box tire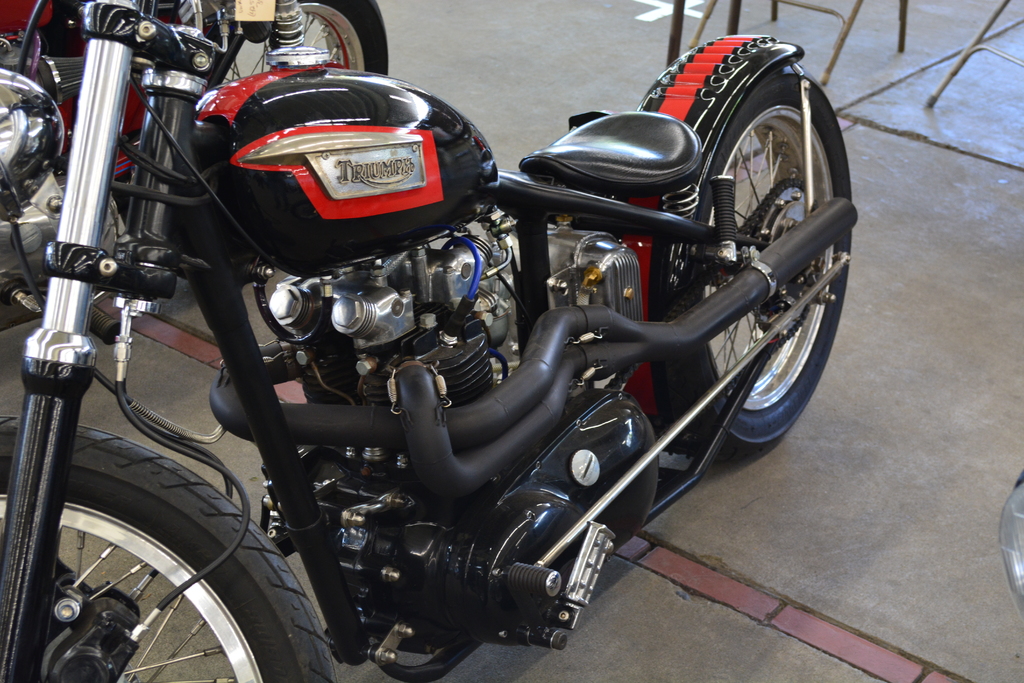
box(187, 0, 388, 90)
